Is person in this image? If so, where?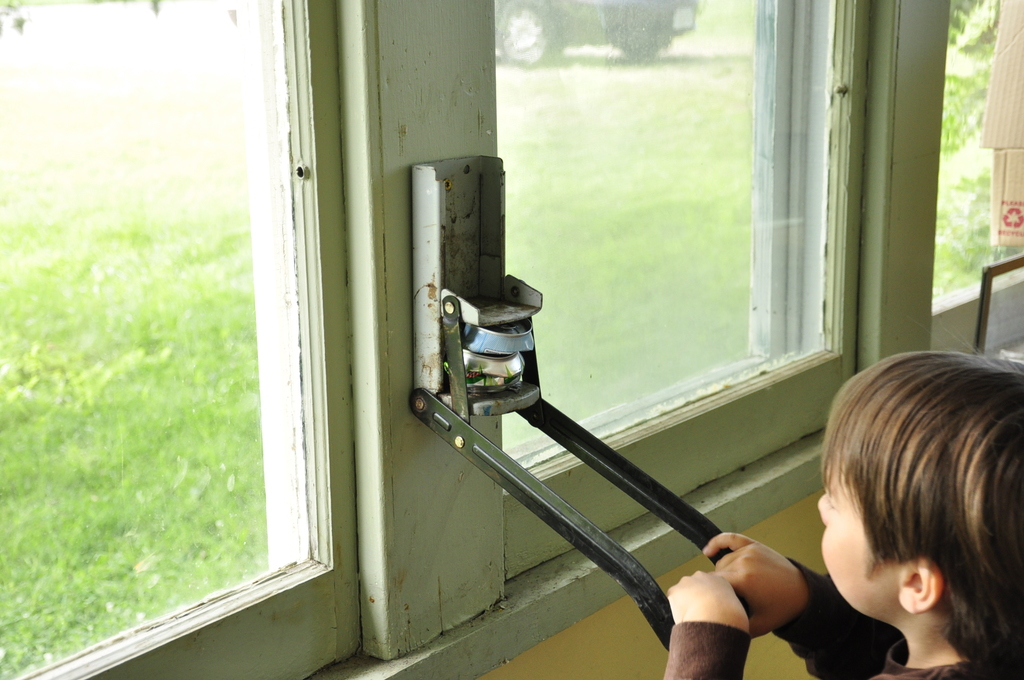
Yes, at bbox(659, 346, 1023, 679).
